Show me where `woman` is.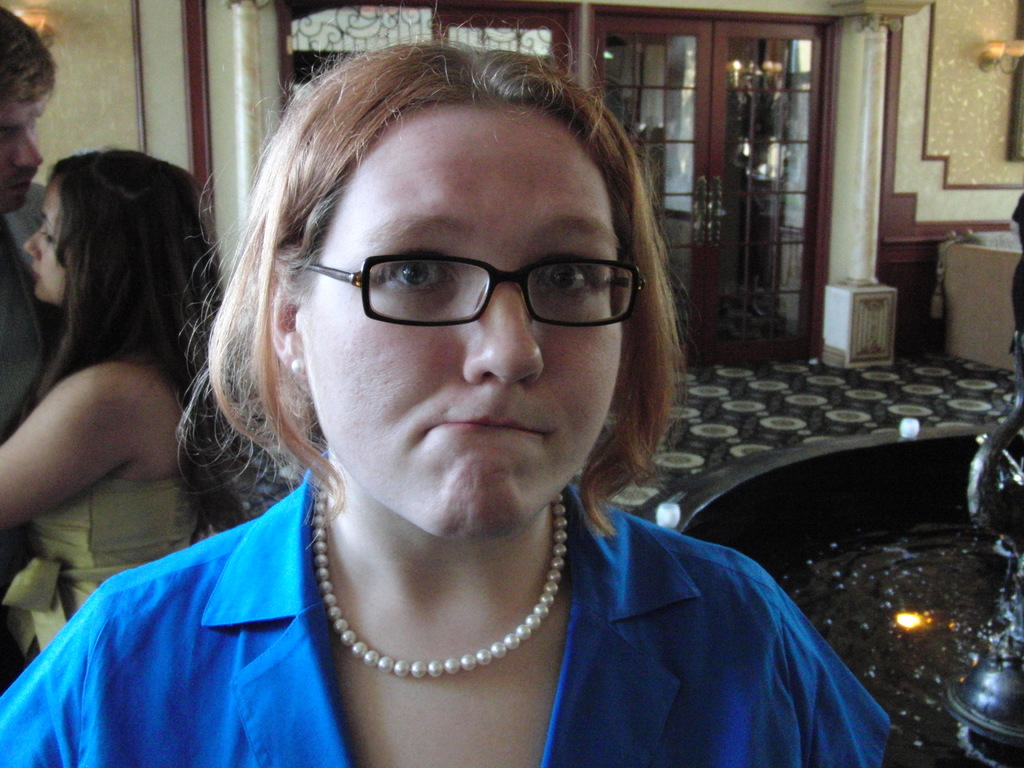
`woman` is at {"x1": 86, "y1": 51, "x2": 856, "y2": 767}.
